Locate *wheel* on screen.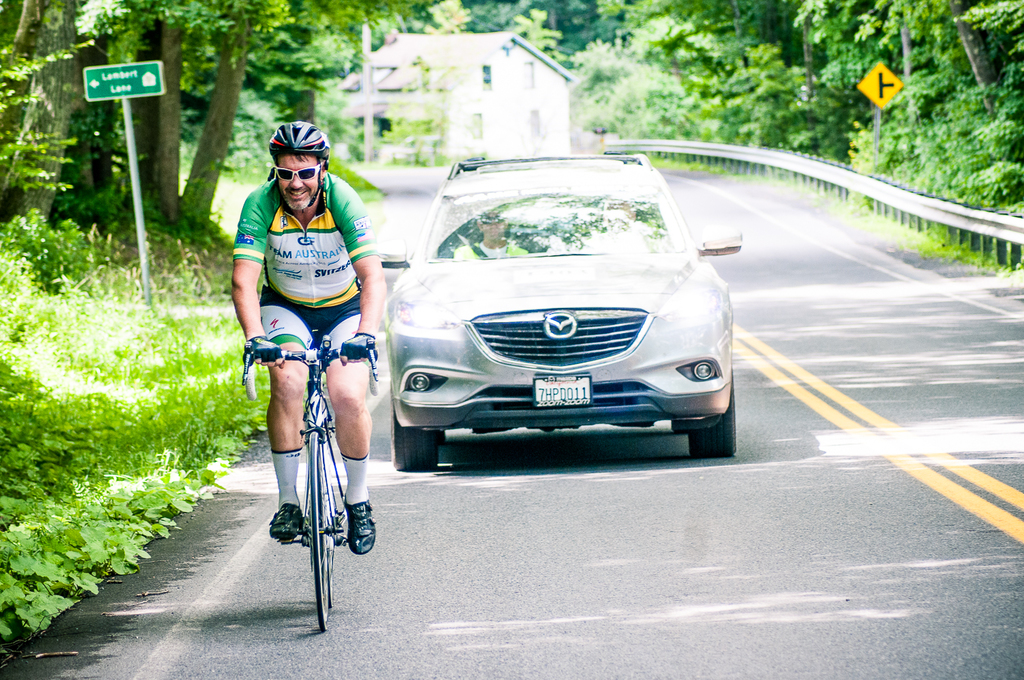
On screen at [323, 436, 337, 606].
